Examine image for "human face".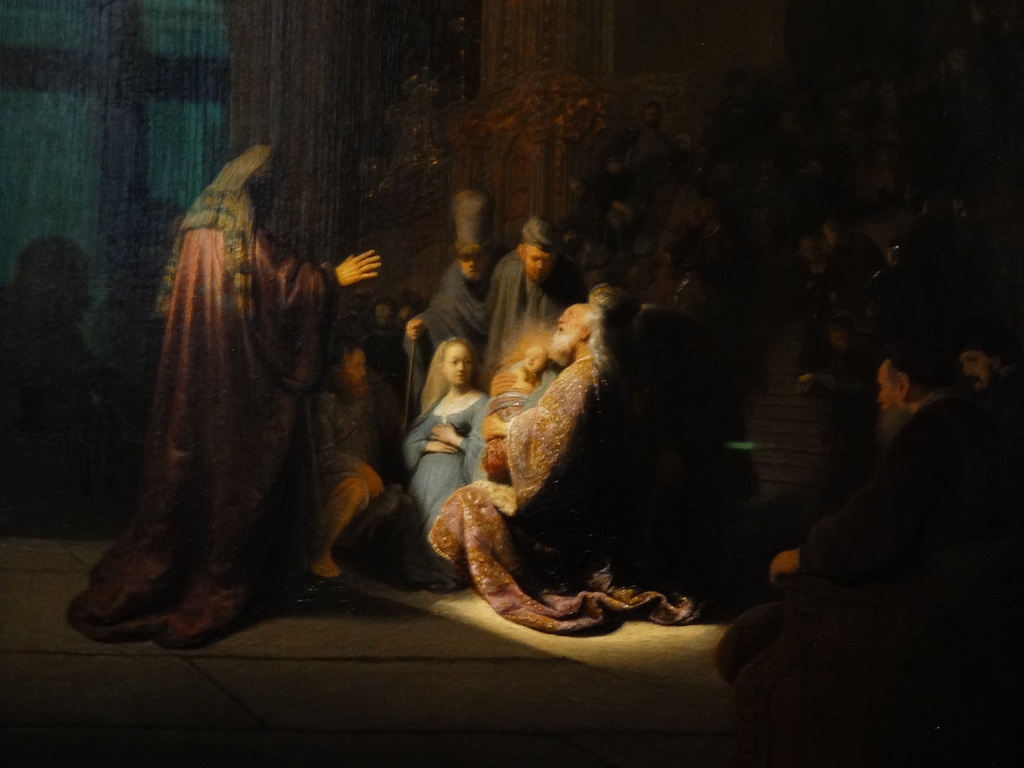
Examination result: 442:344:474:380.
